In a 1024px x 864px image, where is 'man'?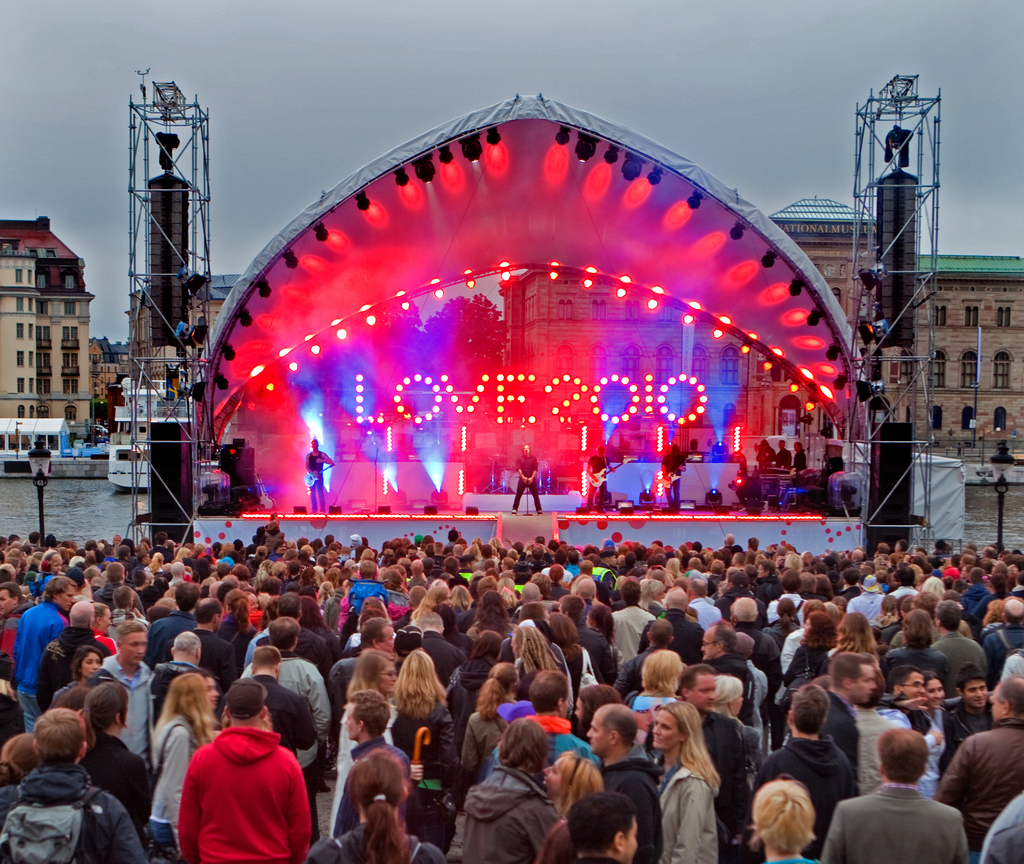
[left=303, top=437, right=337, bottom=516].
